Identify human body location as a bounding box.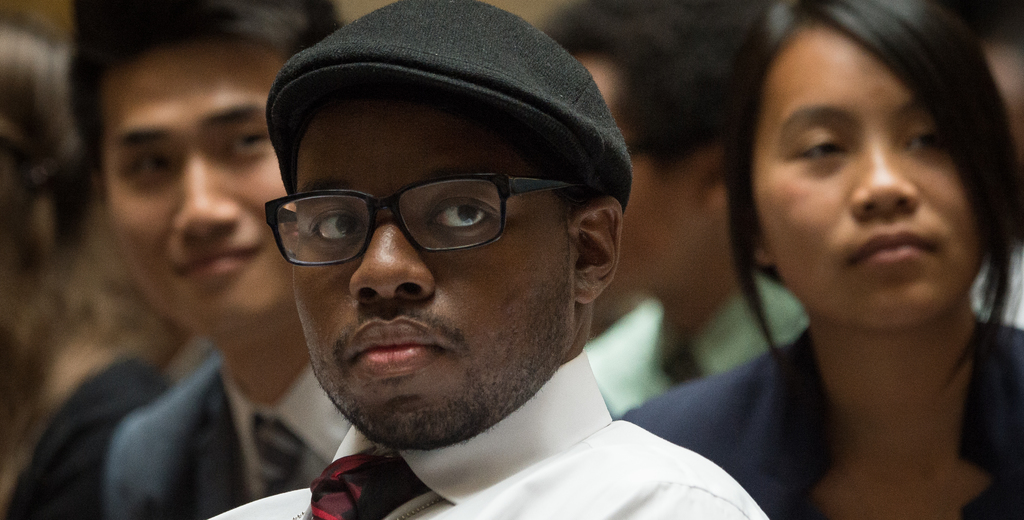
x1=68 y1=28 x2=769 y2=519.
